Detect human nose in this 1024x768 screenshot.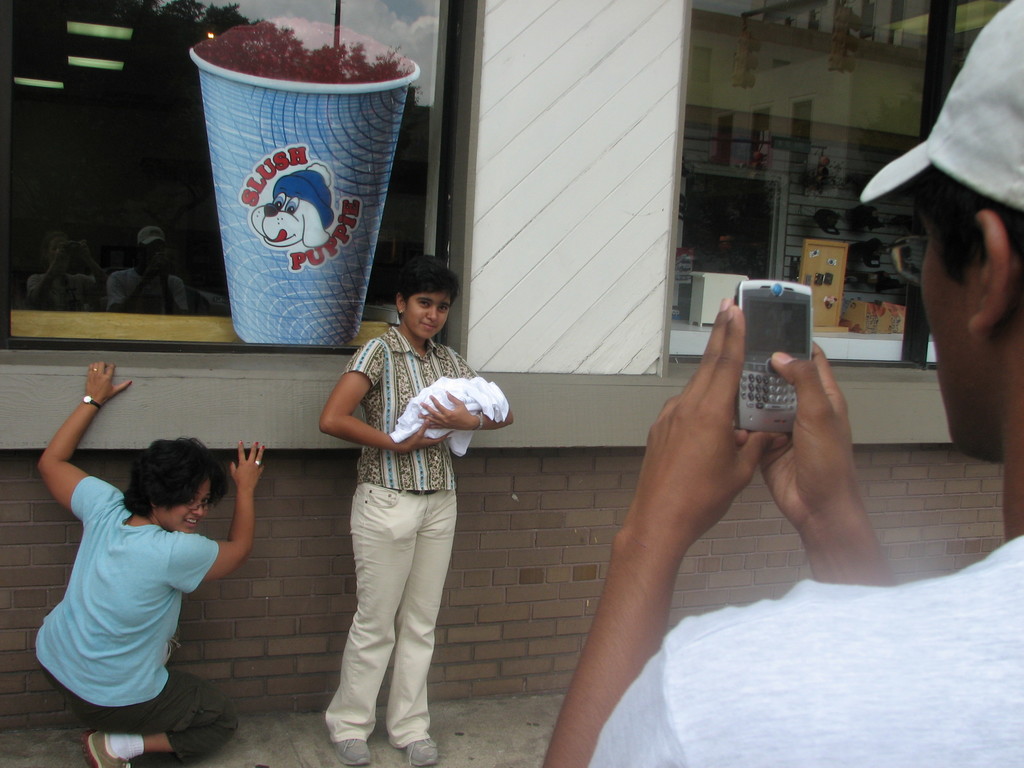
Detection: (191,503,204,520).
